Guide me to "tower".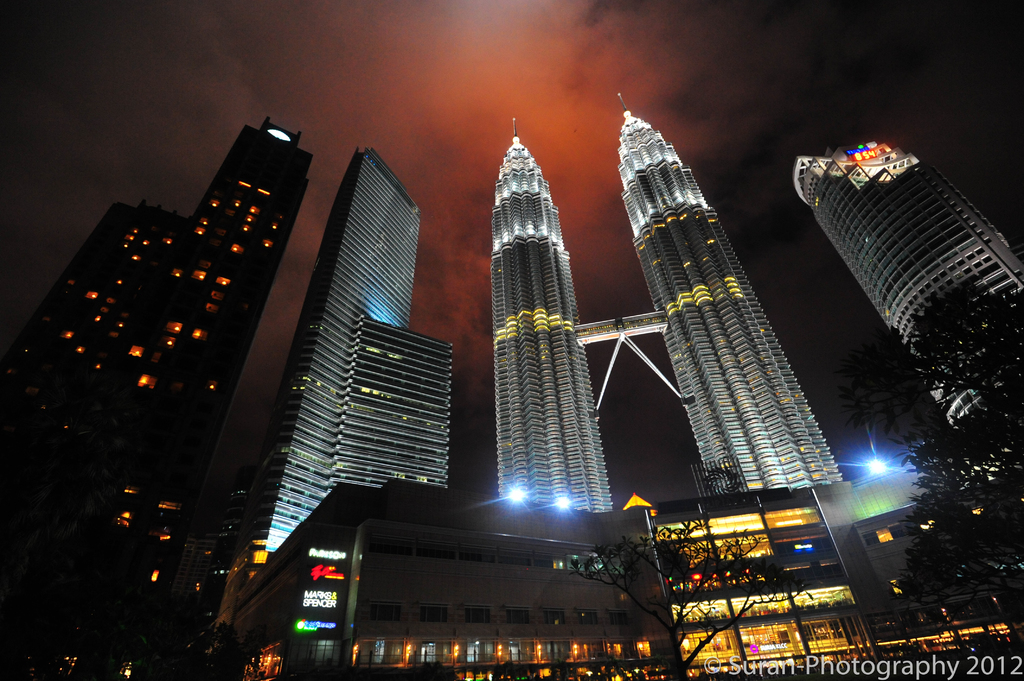
Guidance: {"left": 456, "top": 97, "right": 639, "bottom": 543}.
